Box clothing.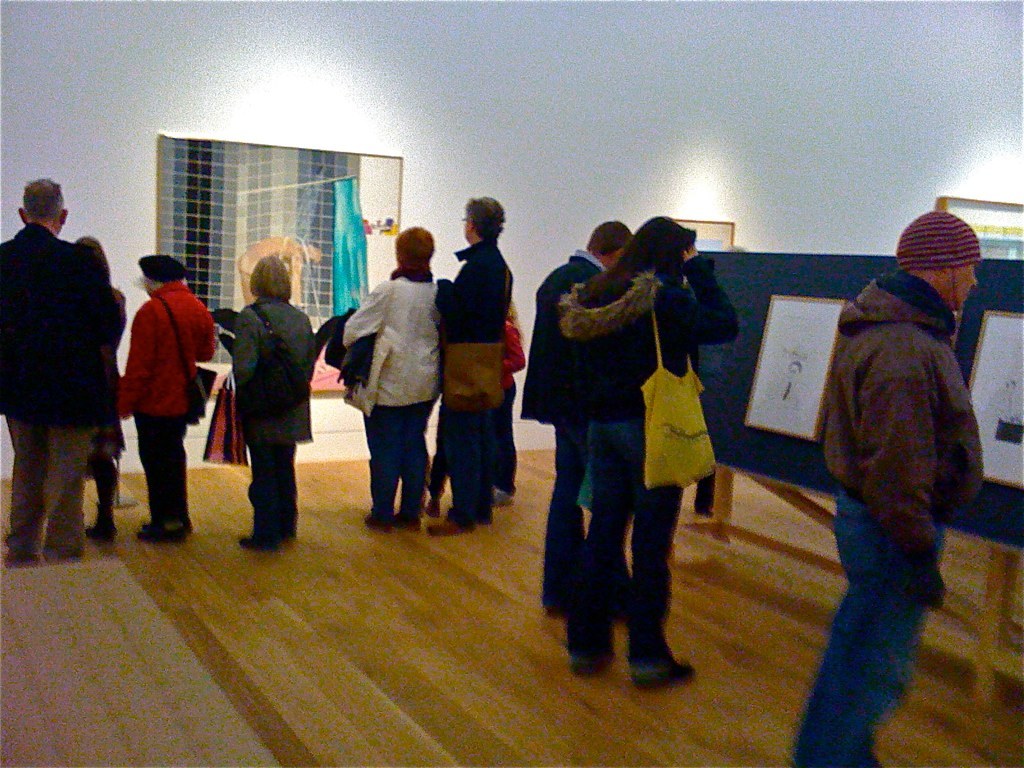
select_region(791, 487, 947, 767).
